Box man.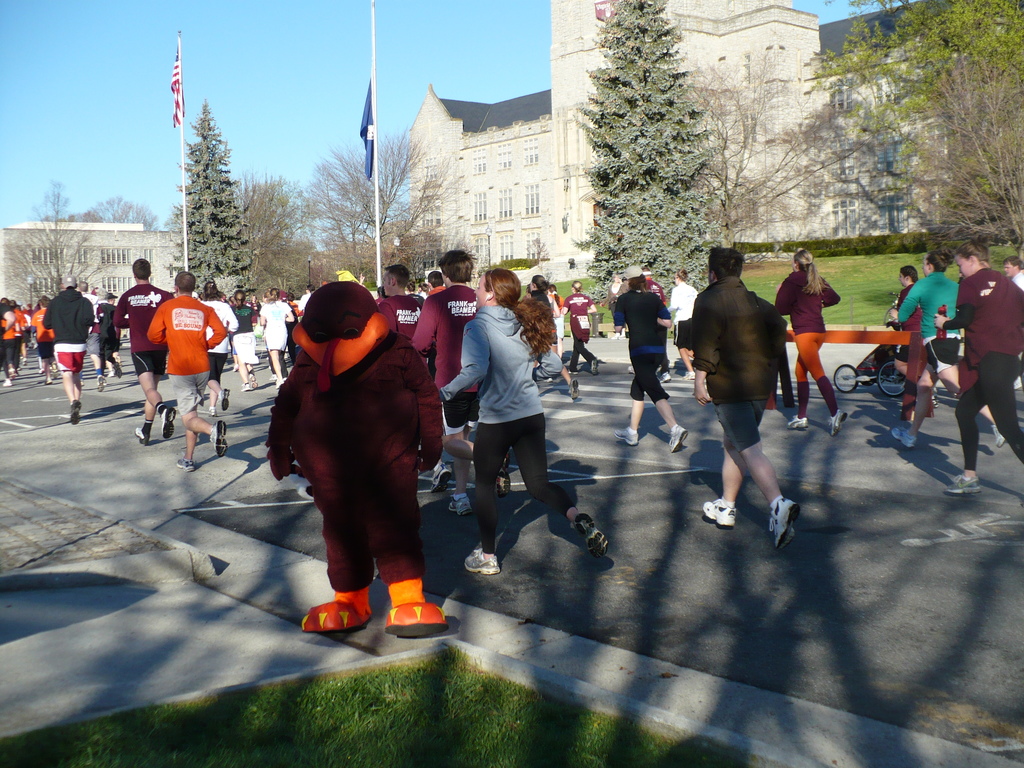
bbox(113, 259, 174, 441).
